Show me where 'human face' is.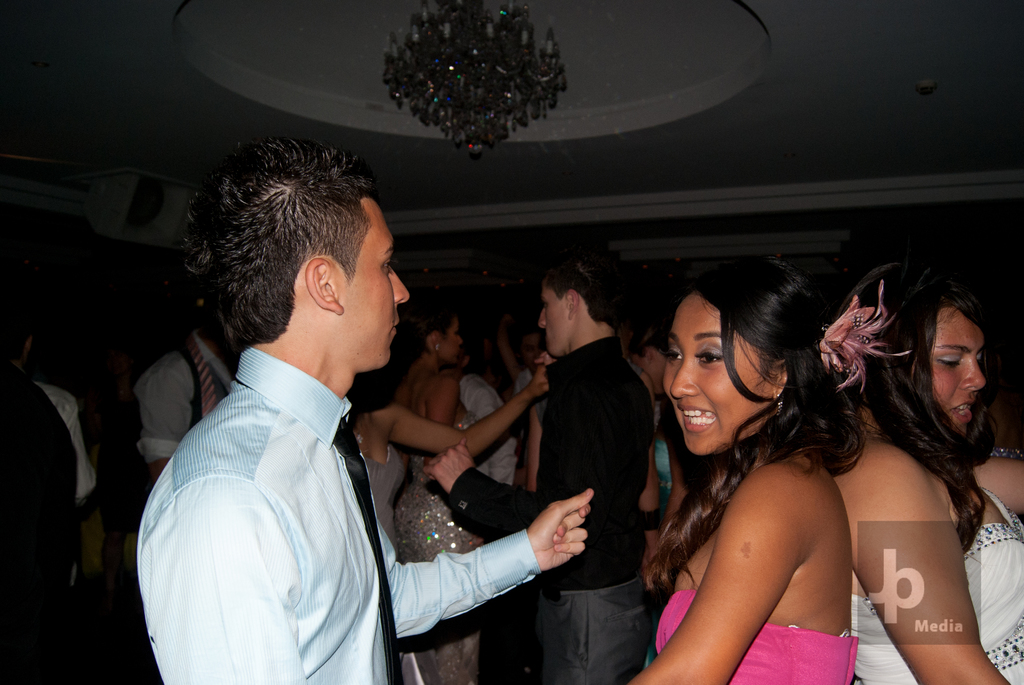
'human face' is at bbox(662, 298, 771, 455).
